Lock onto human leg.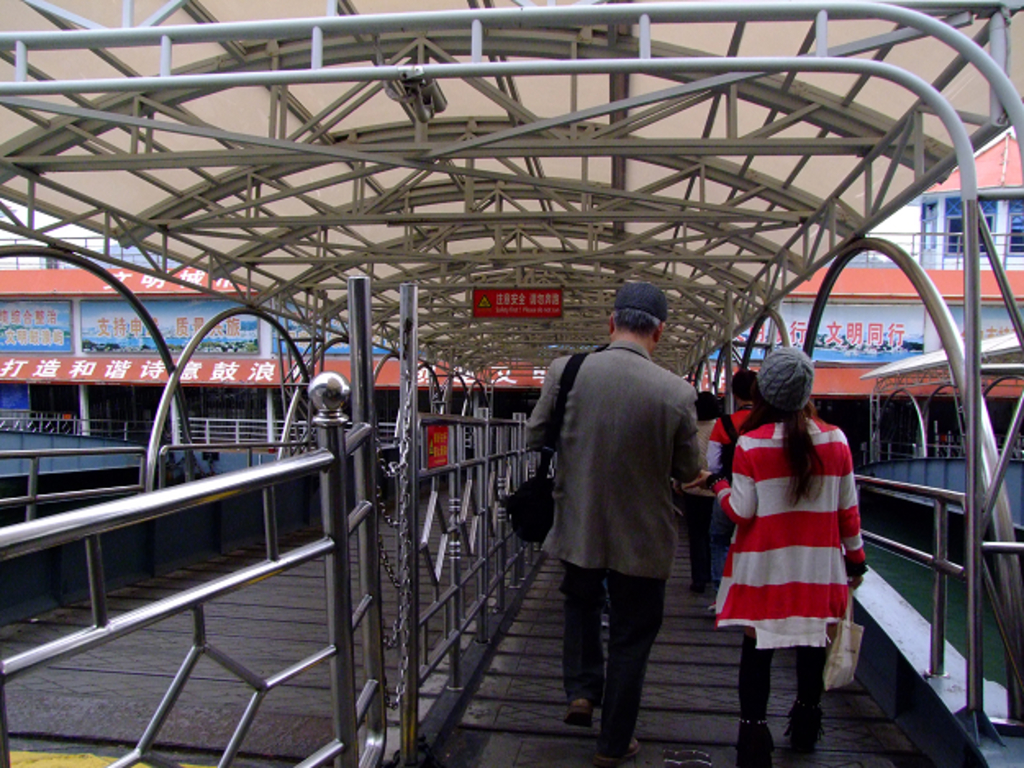
Locked: Rect(783, 648, 826, 758).
